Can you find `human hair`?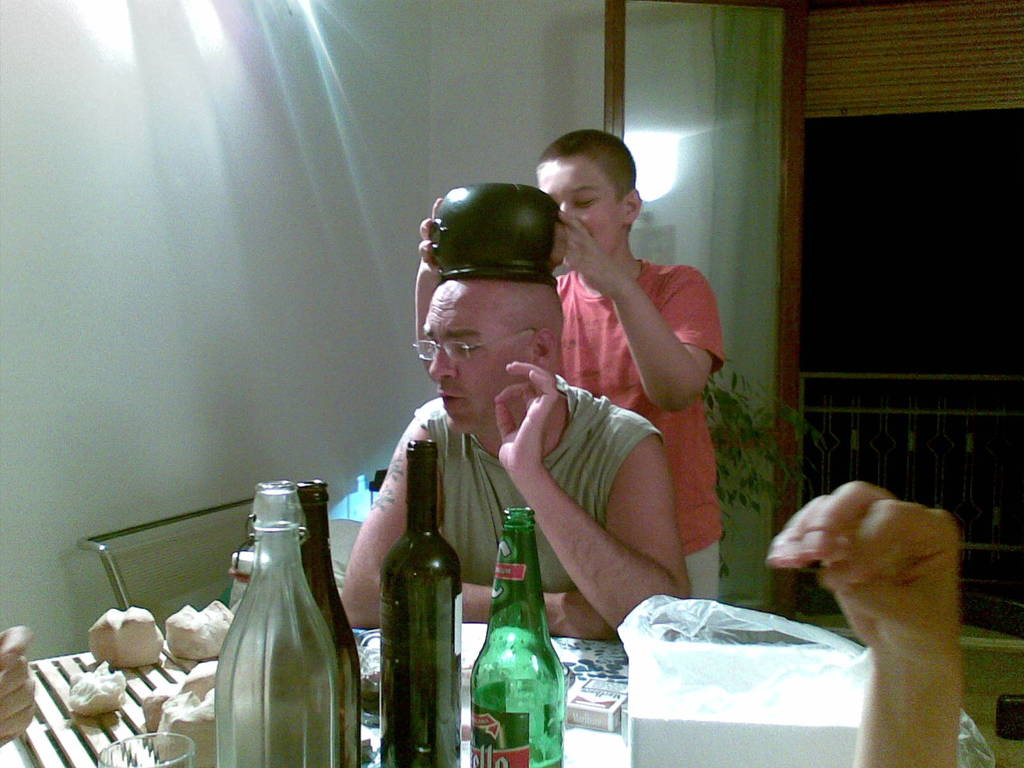
Yes, bounding box: 543 134 644 239.
